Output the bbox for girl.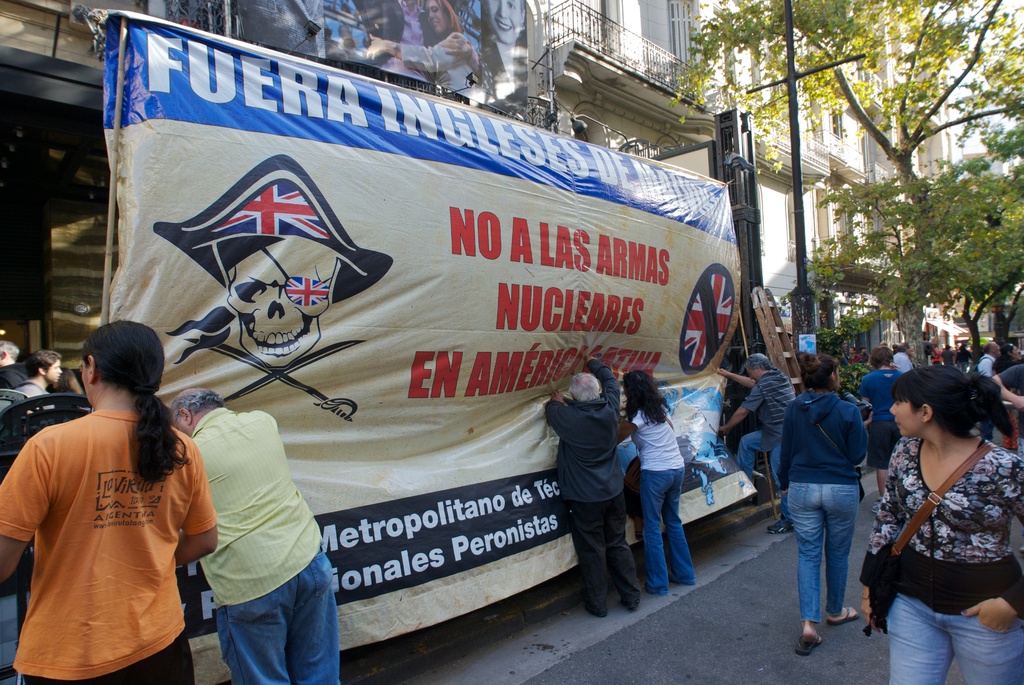
860, 366, 1023, 684.
